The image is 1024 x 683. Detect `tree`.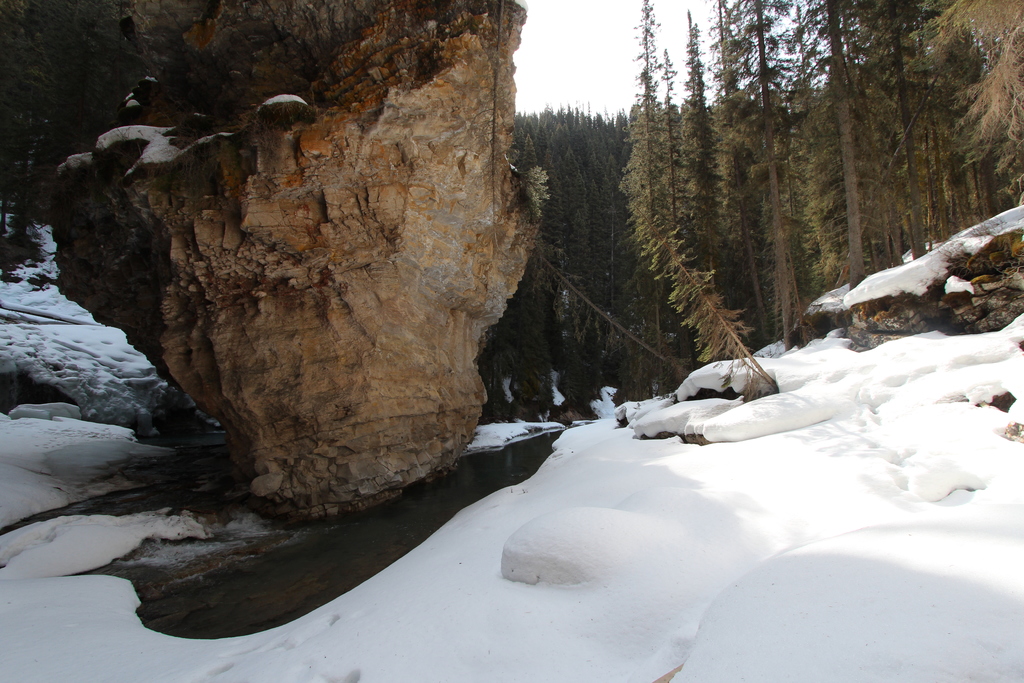
Detection: x1=517 y1=176 x2=563 y2=431.
